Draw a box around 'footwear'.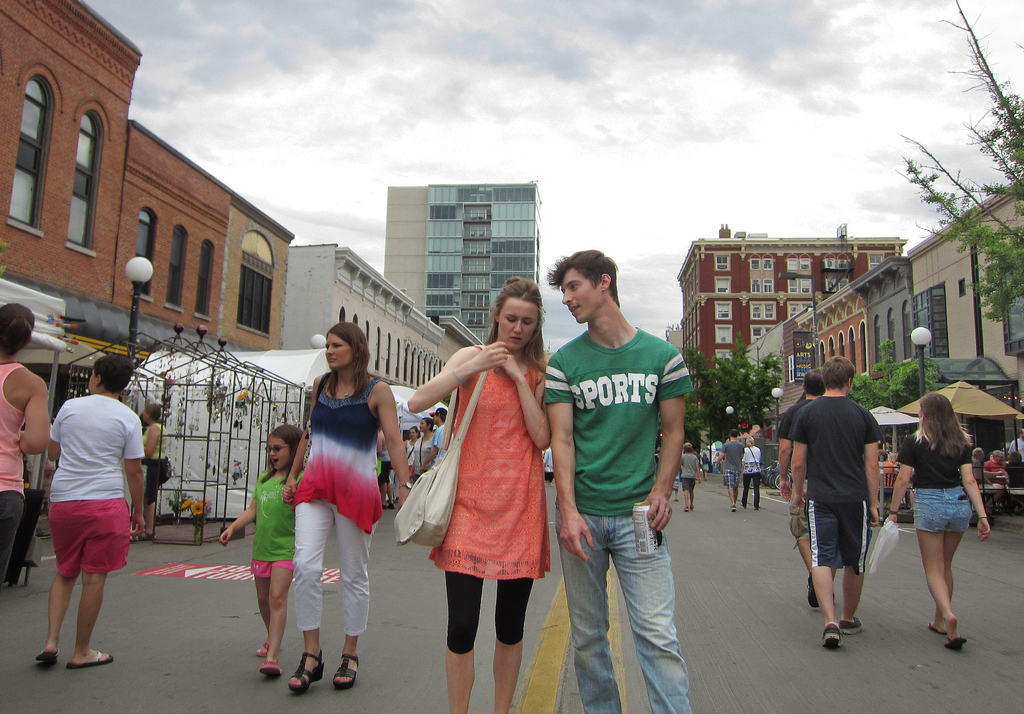
[256, 658, 287, 676].
